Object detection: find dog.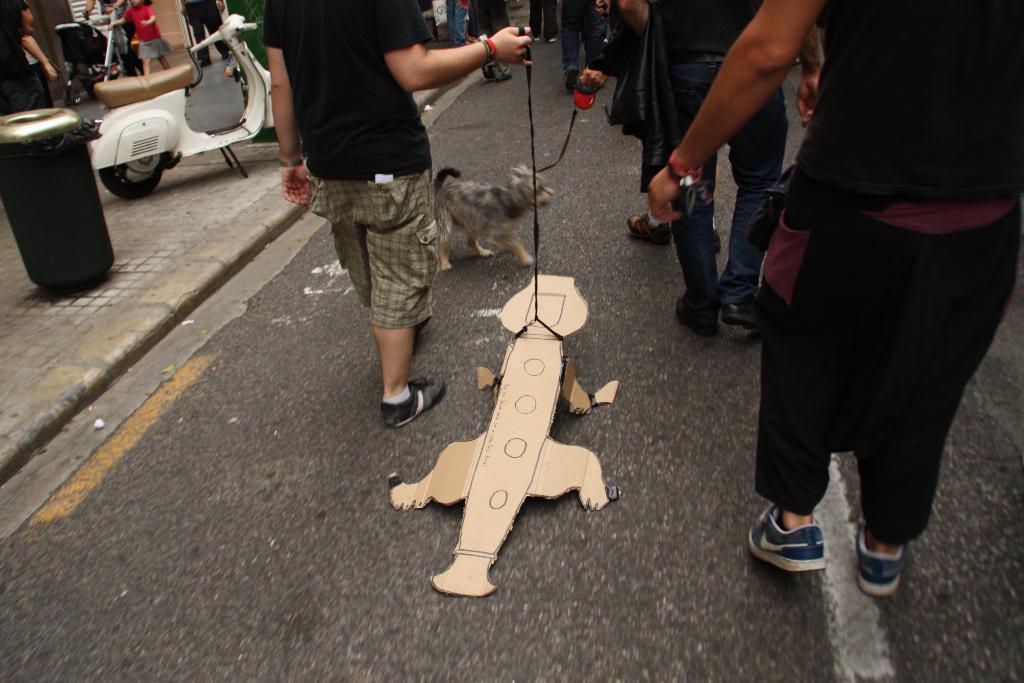
(384, 272, 621, 600).
